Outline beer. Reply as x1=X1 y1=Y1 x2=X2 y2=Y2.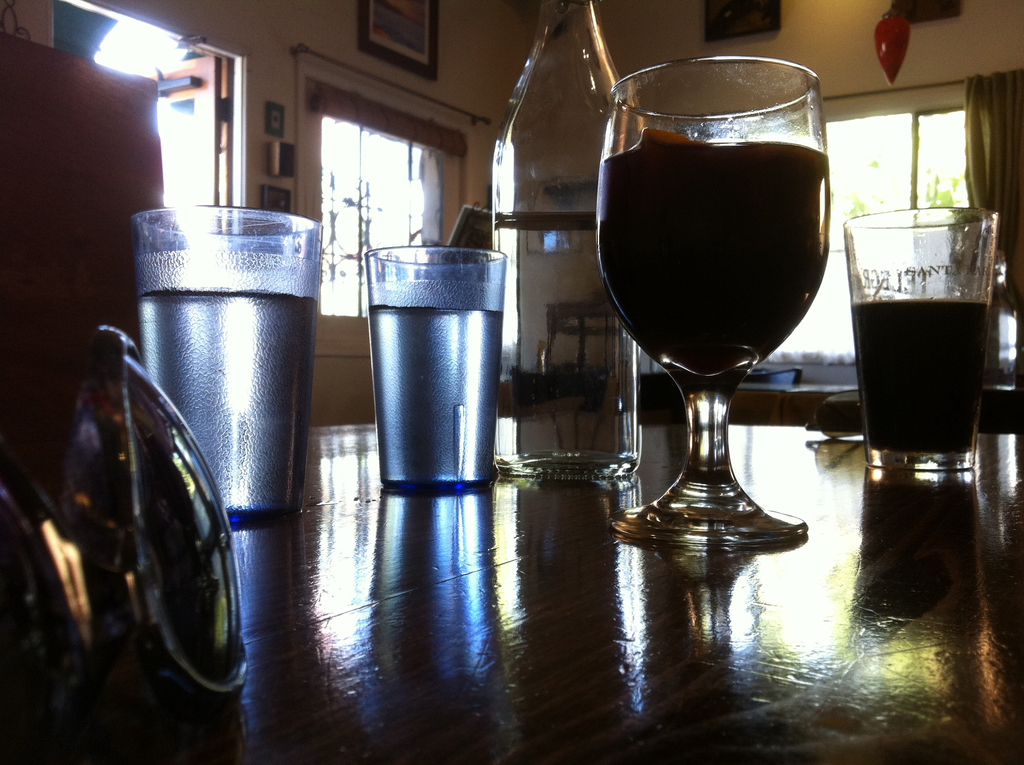
x1=131 y1=200 x2=301 y2=522.
